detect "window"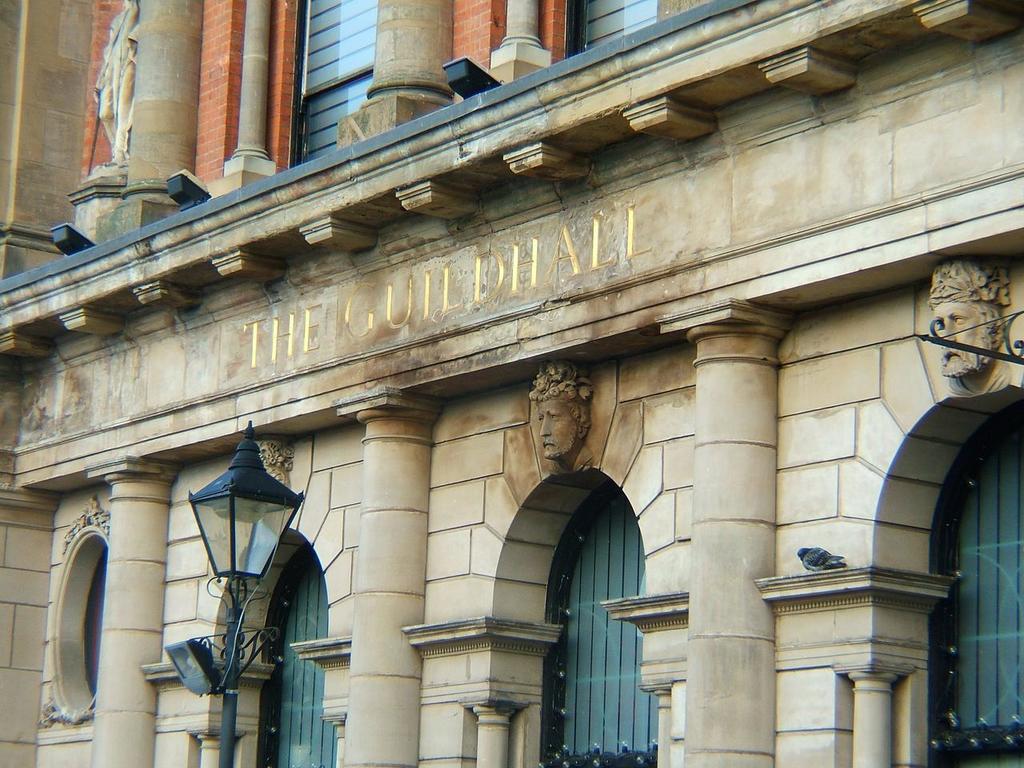
546/495/658/767
